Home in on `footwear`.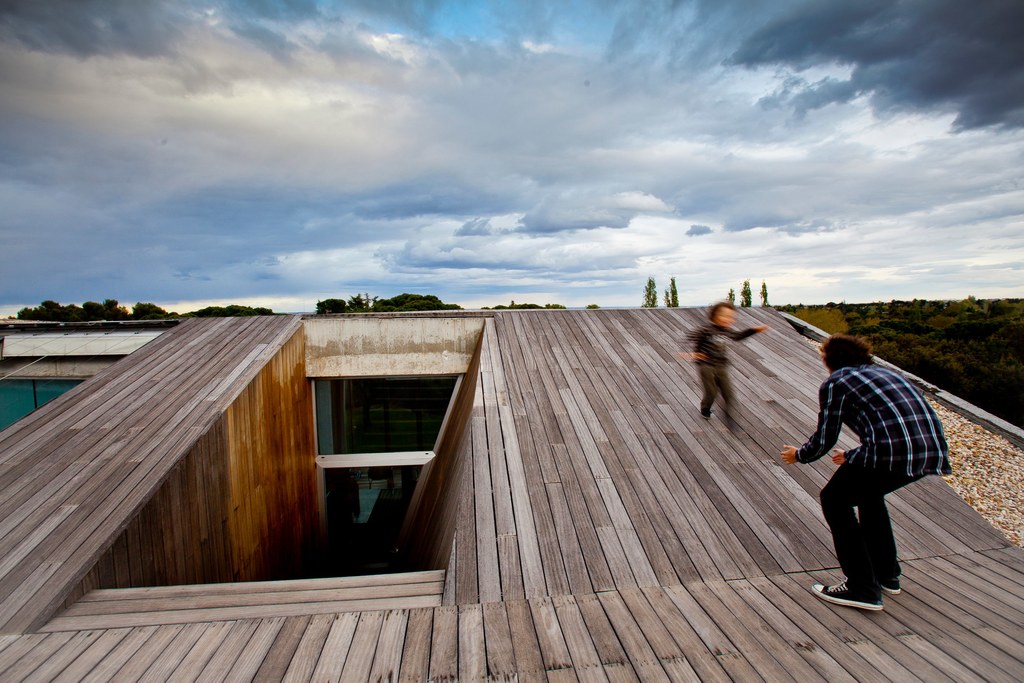
Homed in at [x1=806, y1=575, x2=880, y2=610].
